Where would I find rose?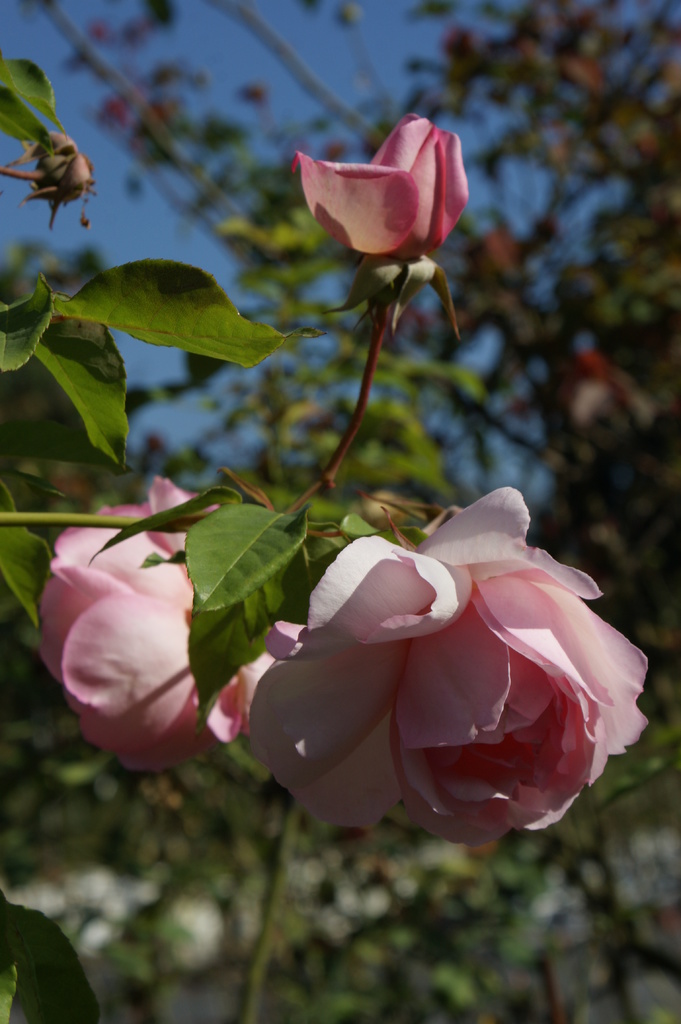
At 35,475,303,774.
